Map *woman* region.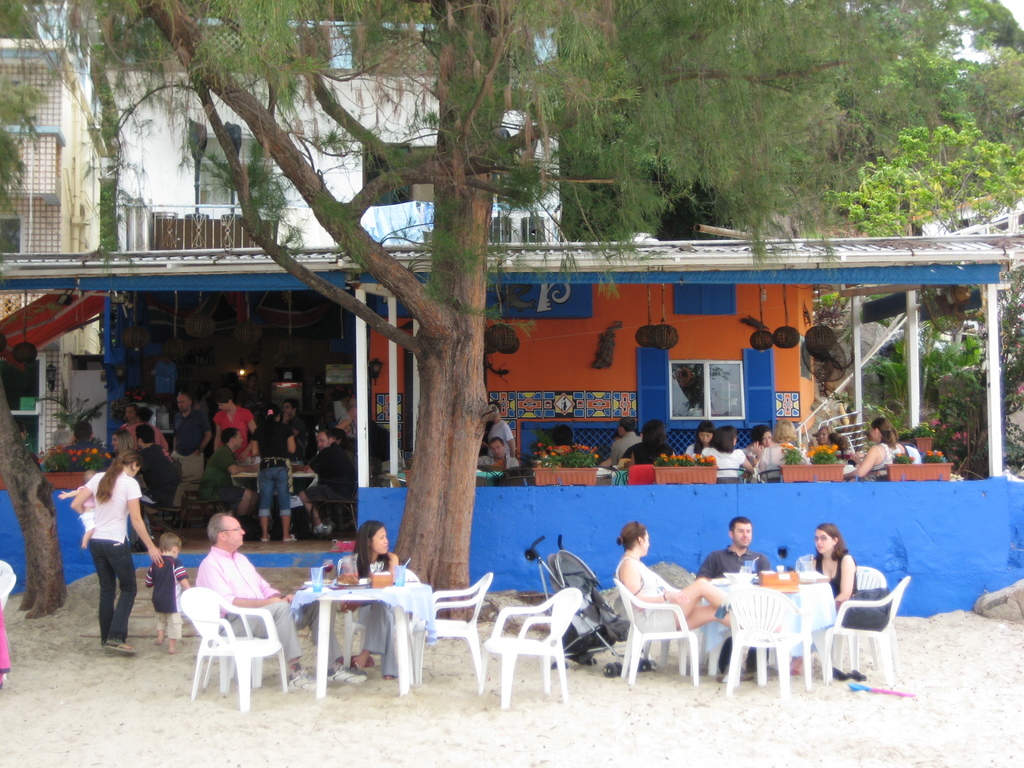
Mapped to x1=854, y1=433, x2=906, y2=479.
